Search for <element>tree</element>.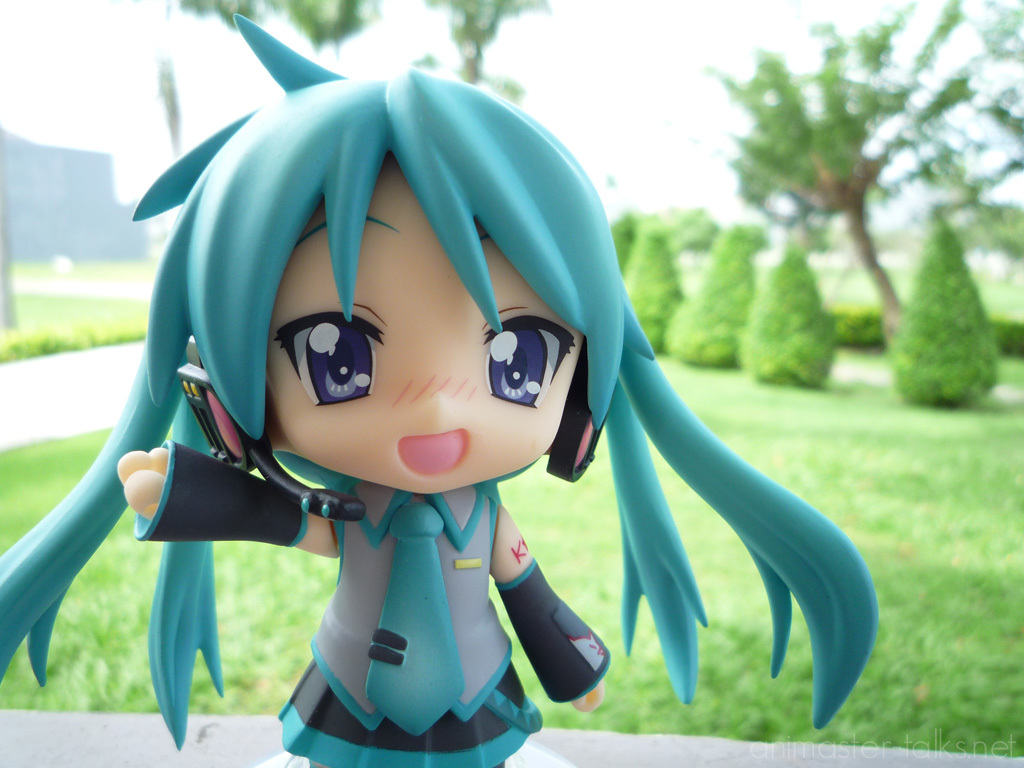
Found at (691, 13, 989, 396).
